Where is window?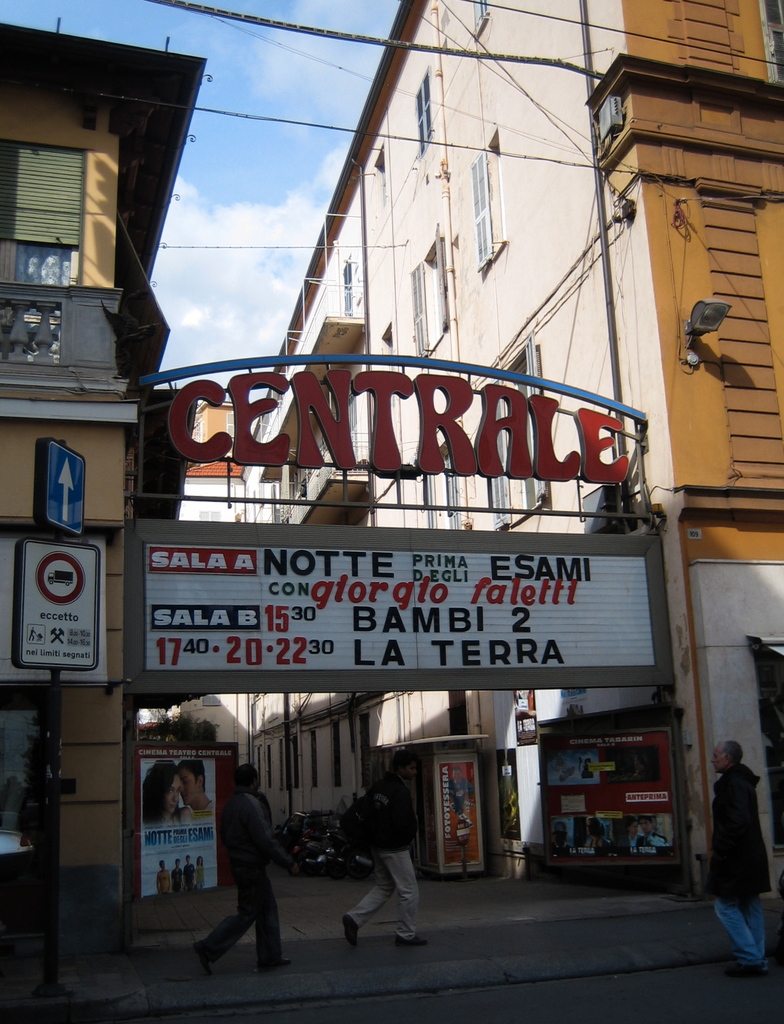
<bbox>492, 330, 544, 536</bbox>.
